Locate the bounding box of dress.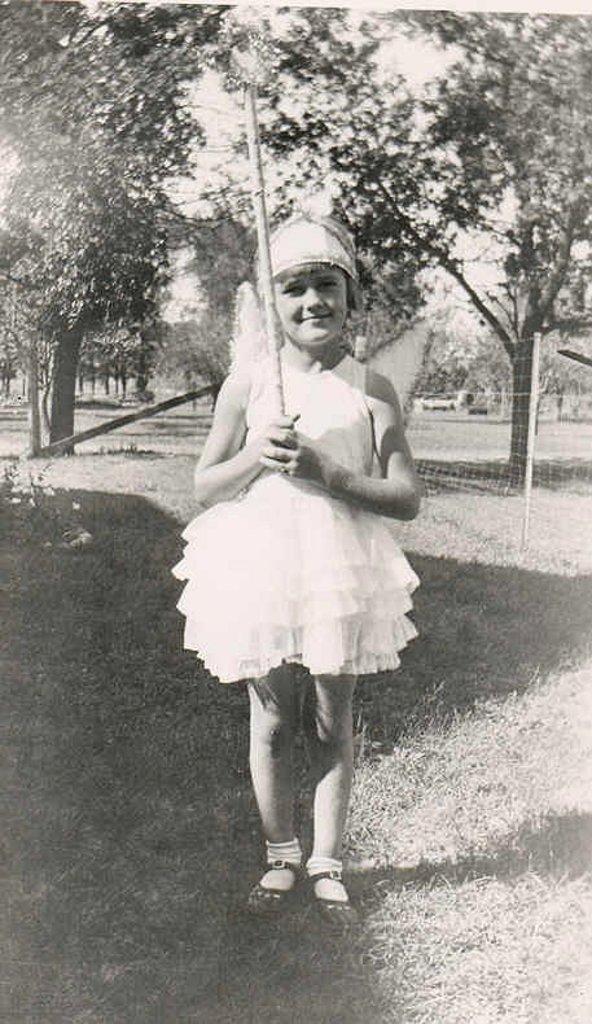
Bounding box: l=170, t=354, r=421, b=691.
